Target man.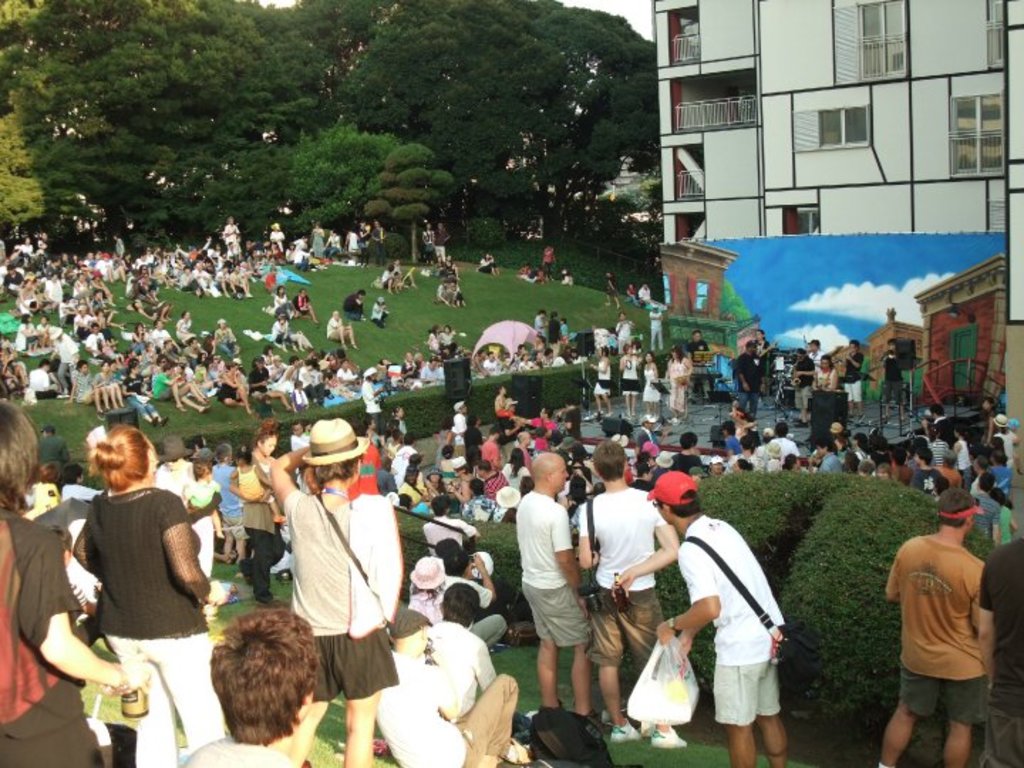
Target region: [792,347,816,421].
